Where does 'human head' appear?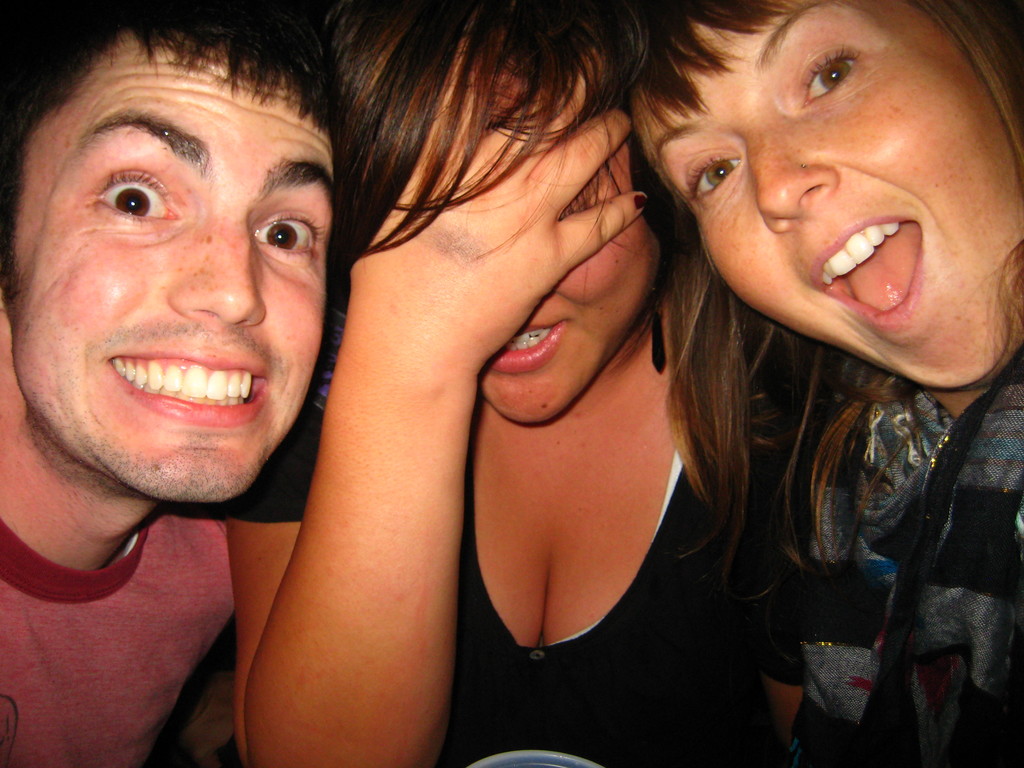
Appears at box(652, 8, 1008, 340).
